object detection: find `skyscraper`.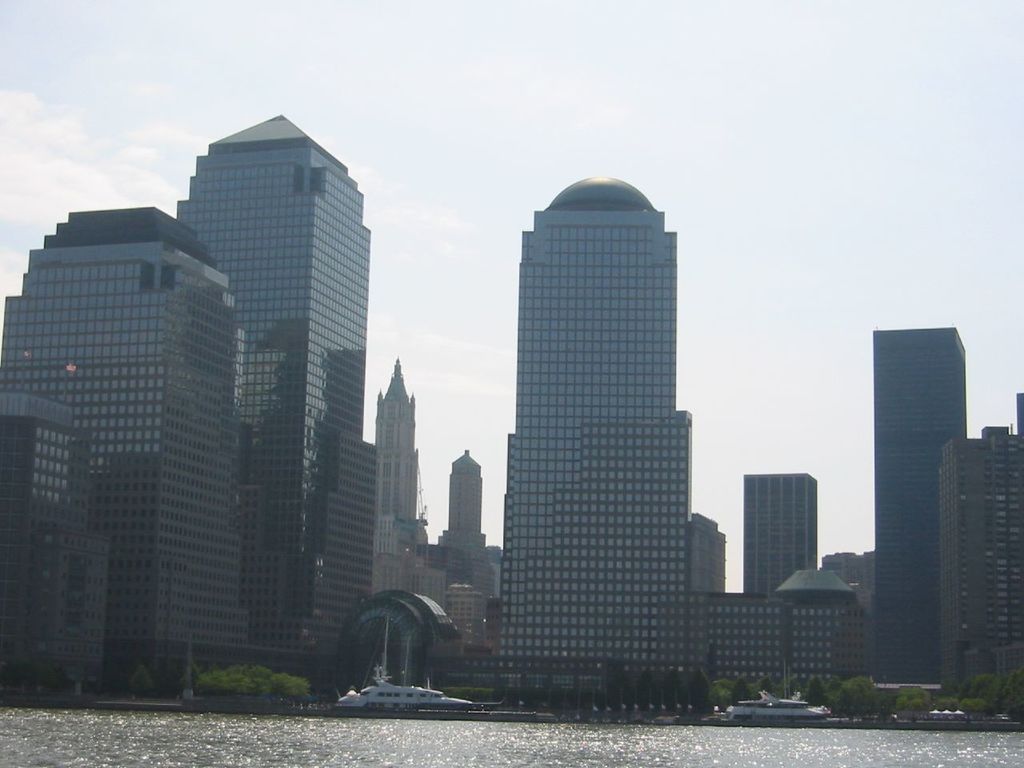
379:348:464:607.
